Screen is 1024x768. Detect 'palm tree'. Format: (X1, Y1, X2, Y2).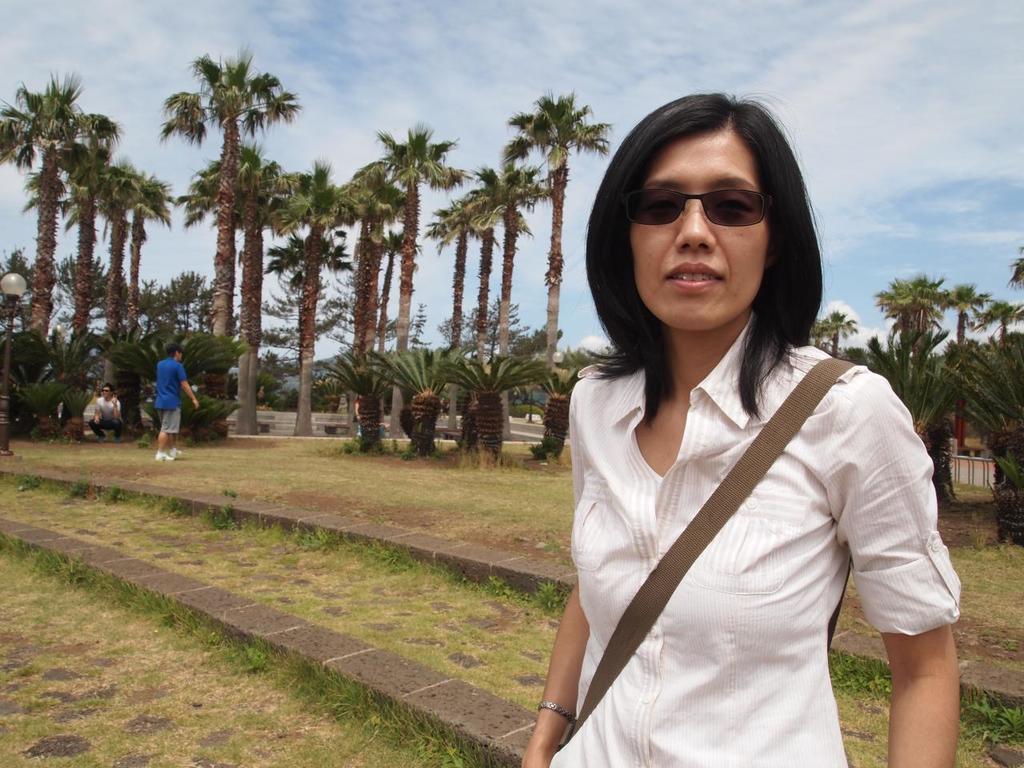
(47, 138, 128, 362).
